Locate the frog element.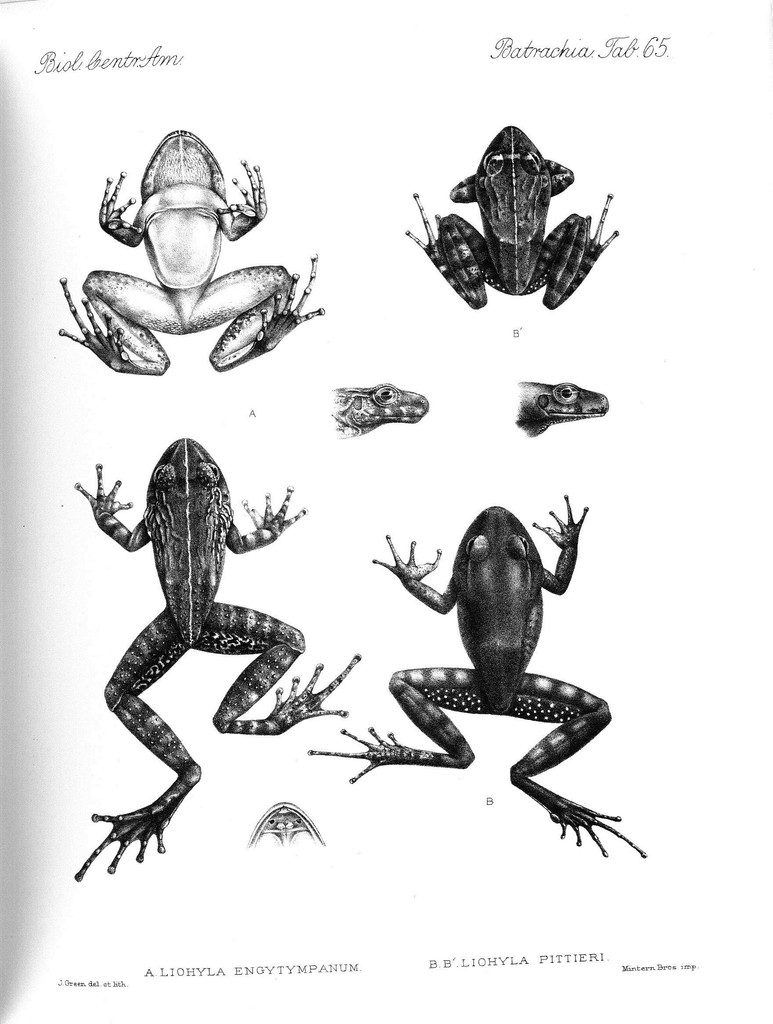
Element bbox: 406, 125, 623, 314.
